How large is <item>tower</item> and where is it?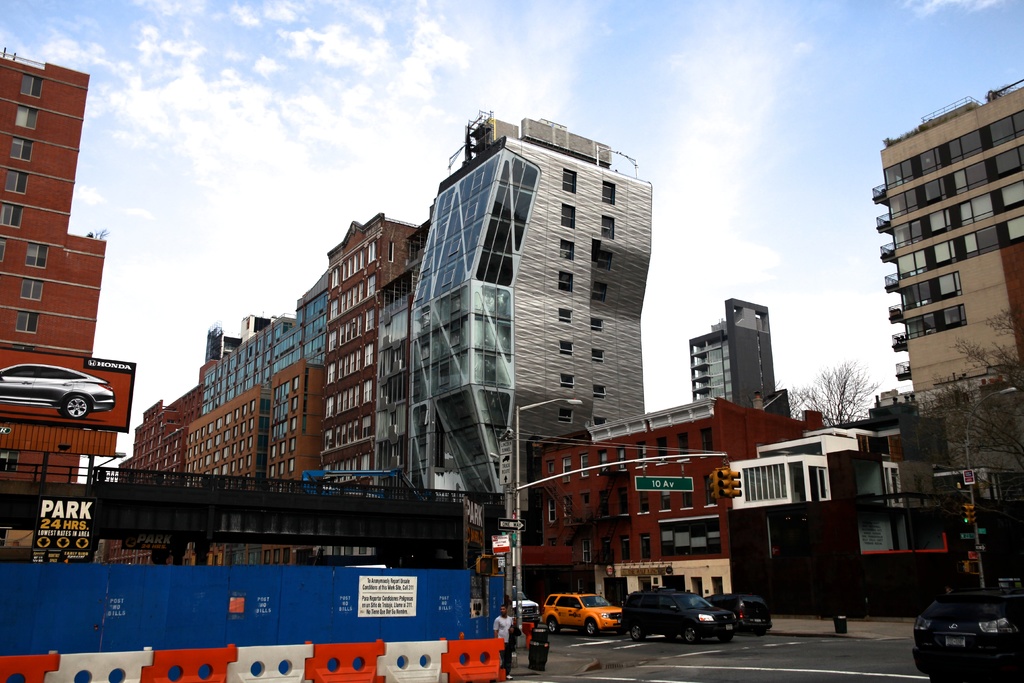
Bounding box: left=408, top=106, right=655, bottom=533.
